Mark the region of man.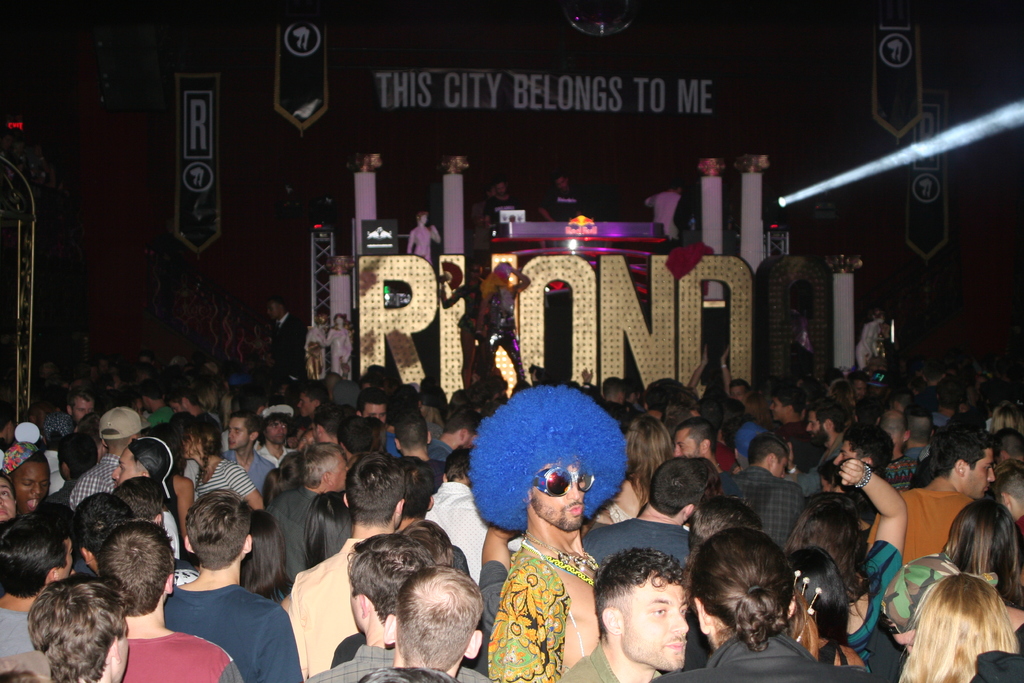
Region: (left=725, top=375, right=751, bottom=410).
